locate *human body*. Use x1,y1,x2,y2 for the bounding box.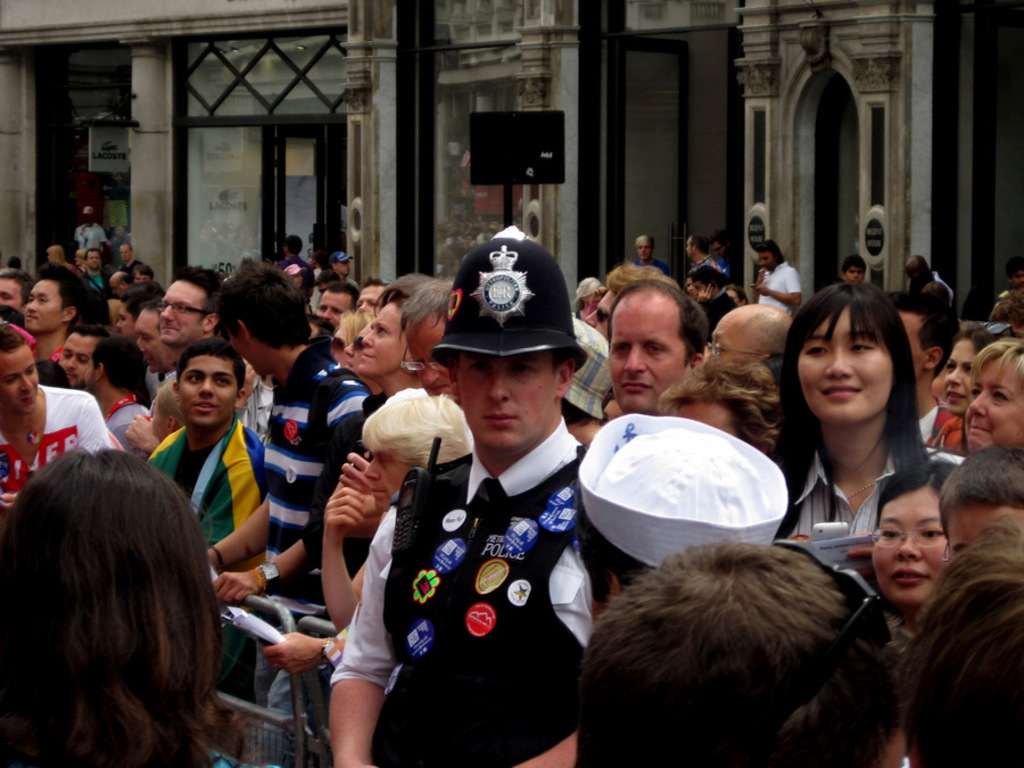
754,239,796,302.
